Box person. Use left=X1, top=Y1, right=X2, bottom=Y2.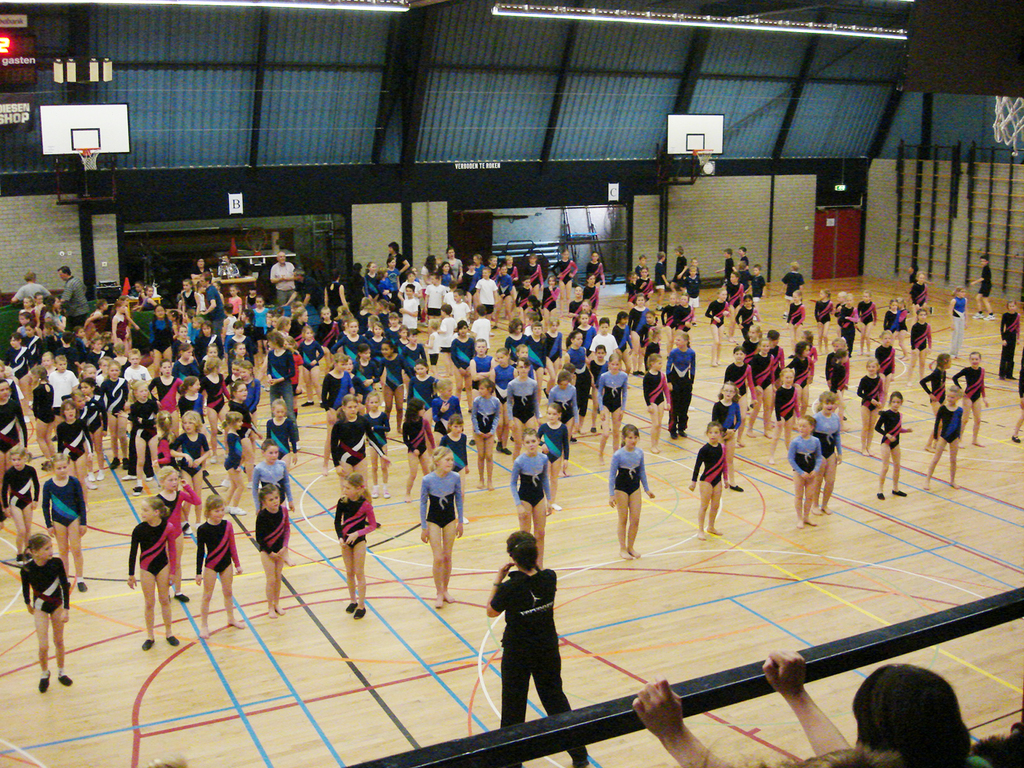
left=333, top=477, right=378, bottom=621.
